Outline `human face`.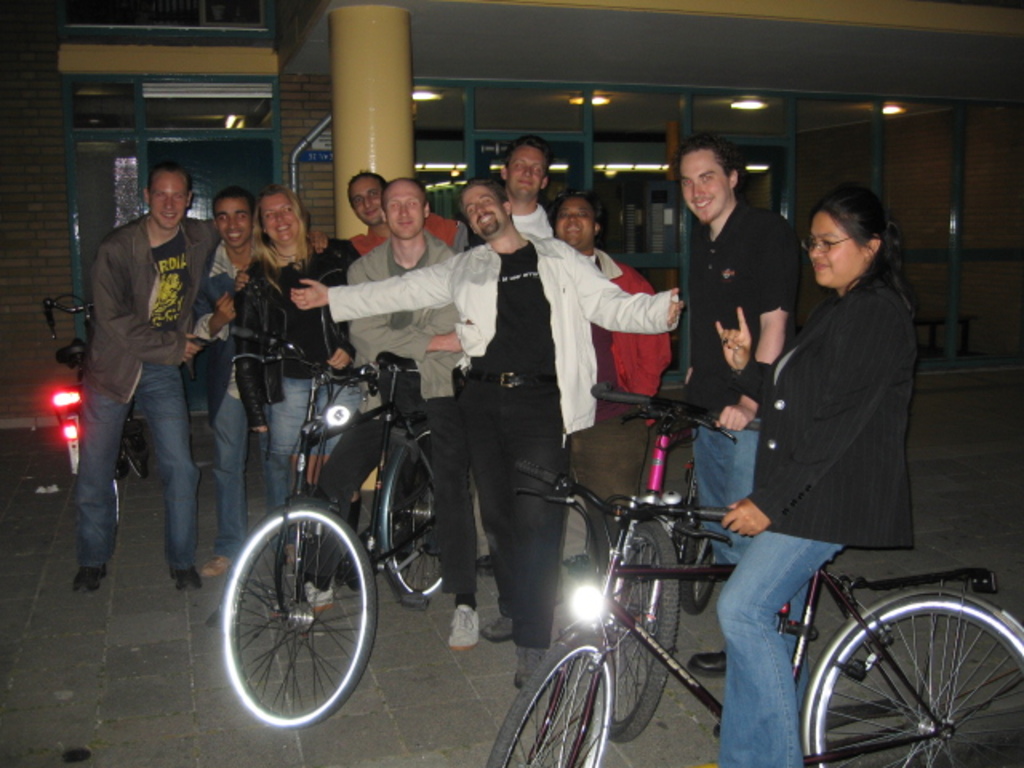
Outline: [462,184,502,238].
